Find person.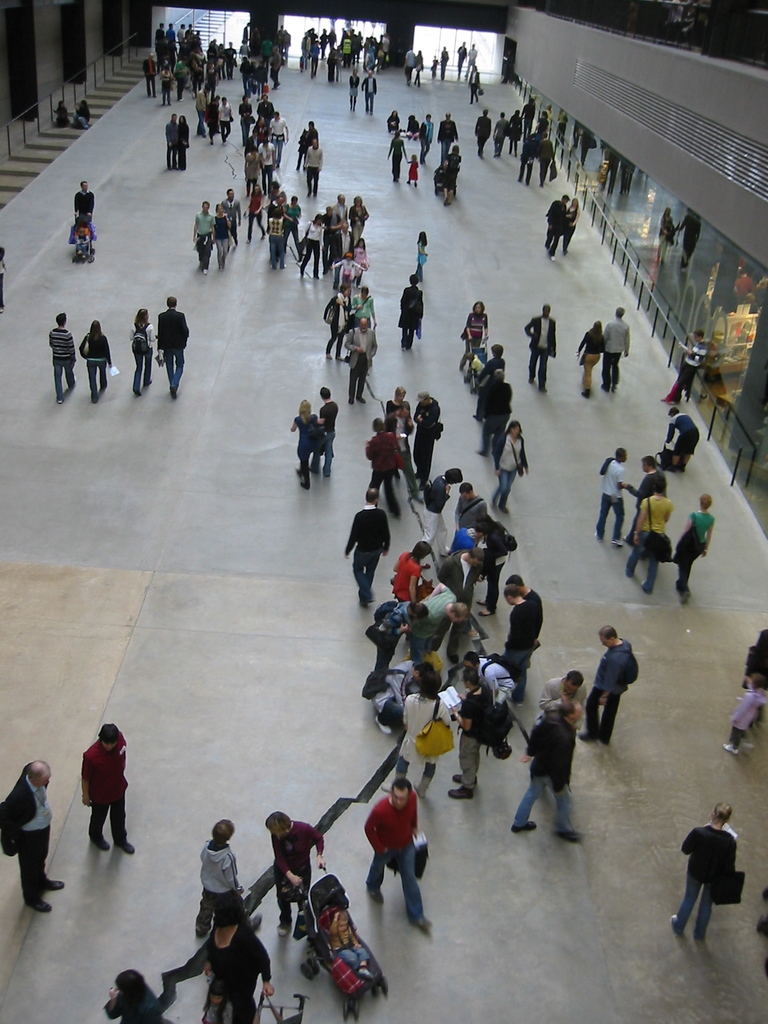
[526,306,556,395].
